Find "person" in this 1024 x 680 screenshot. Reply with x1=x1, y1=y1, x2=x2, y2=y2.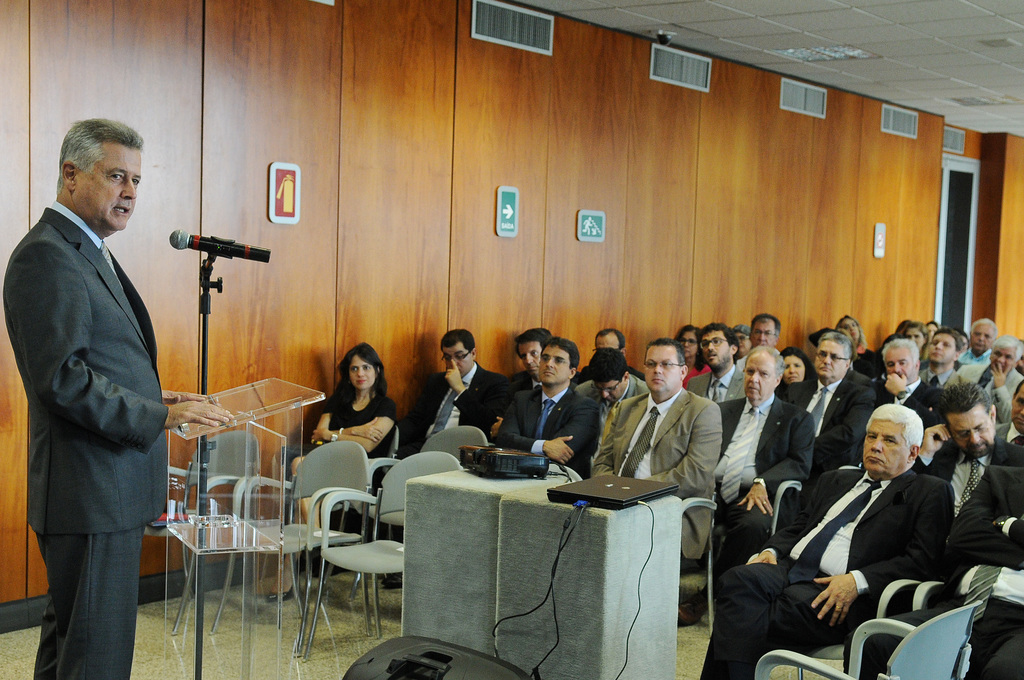
x1=807, y1=312, x2=879, y2=364.
